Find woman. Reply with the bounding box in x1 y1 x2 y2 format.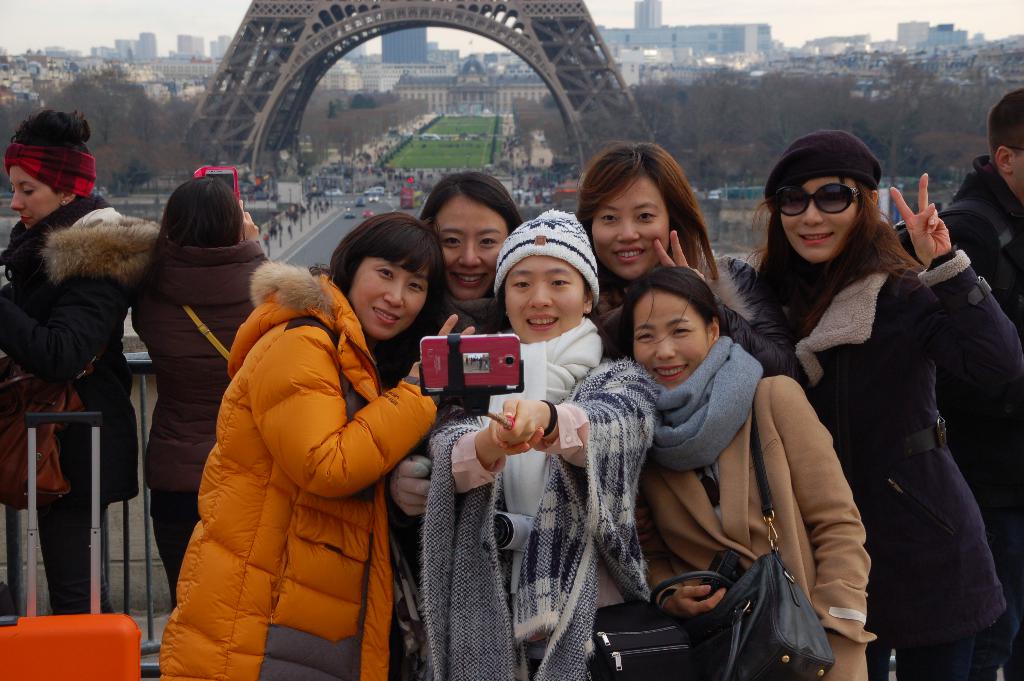
586 142 812 386.
